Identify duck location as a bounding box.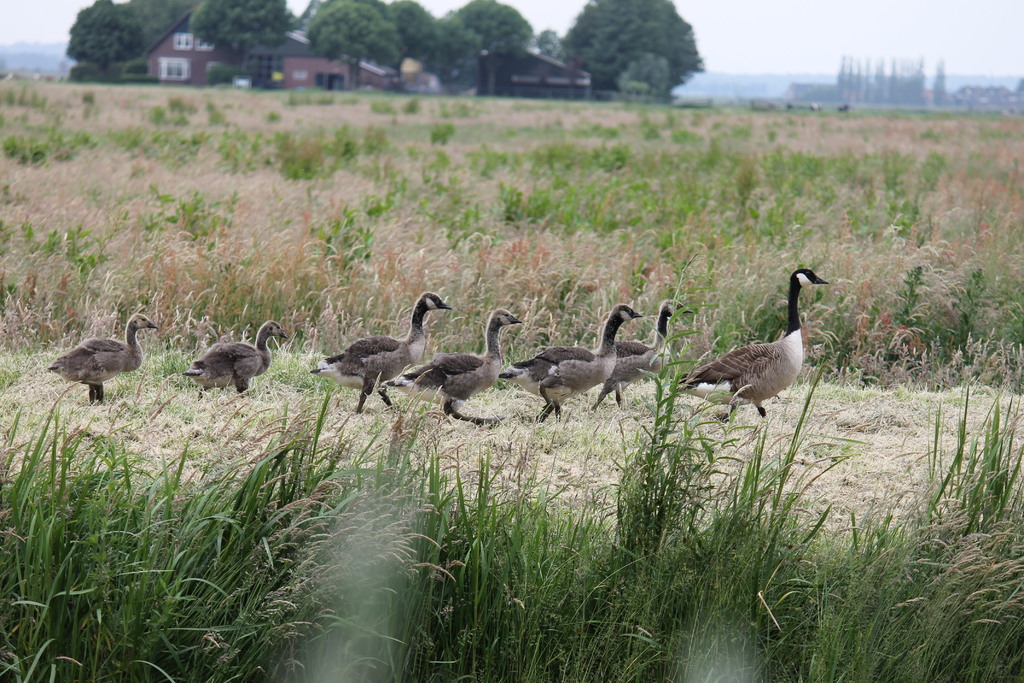
region(687, 259, 848, 424).
